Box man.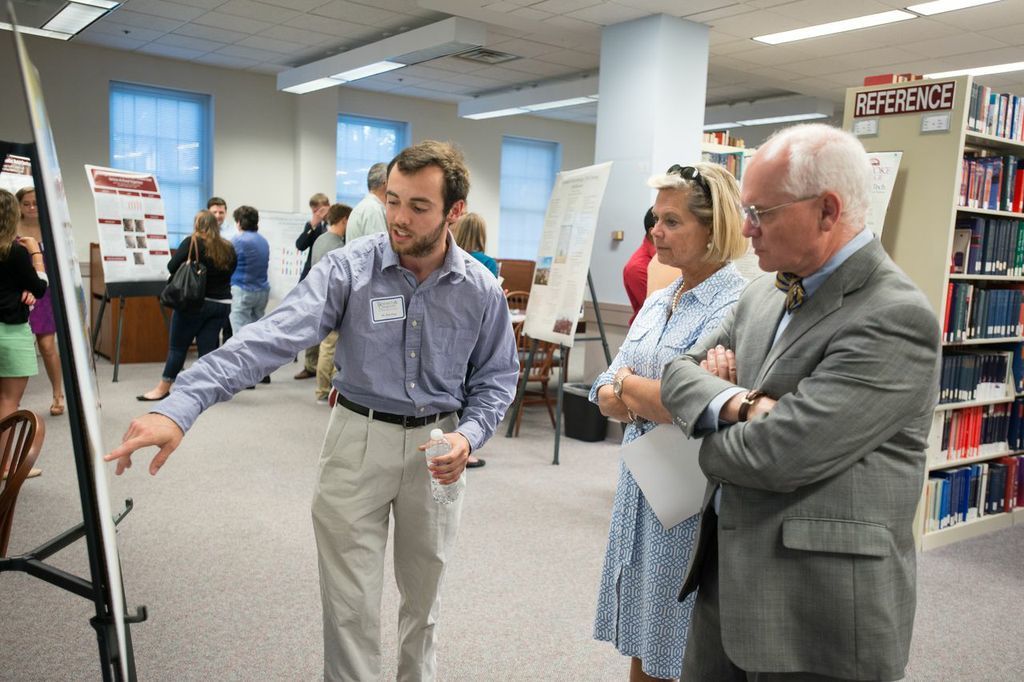
box=[342, 160, 389, 237].
